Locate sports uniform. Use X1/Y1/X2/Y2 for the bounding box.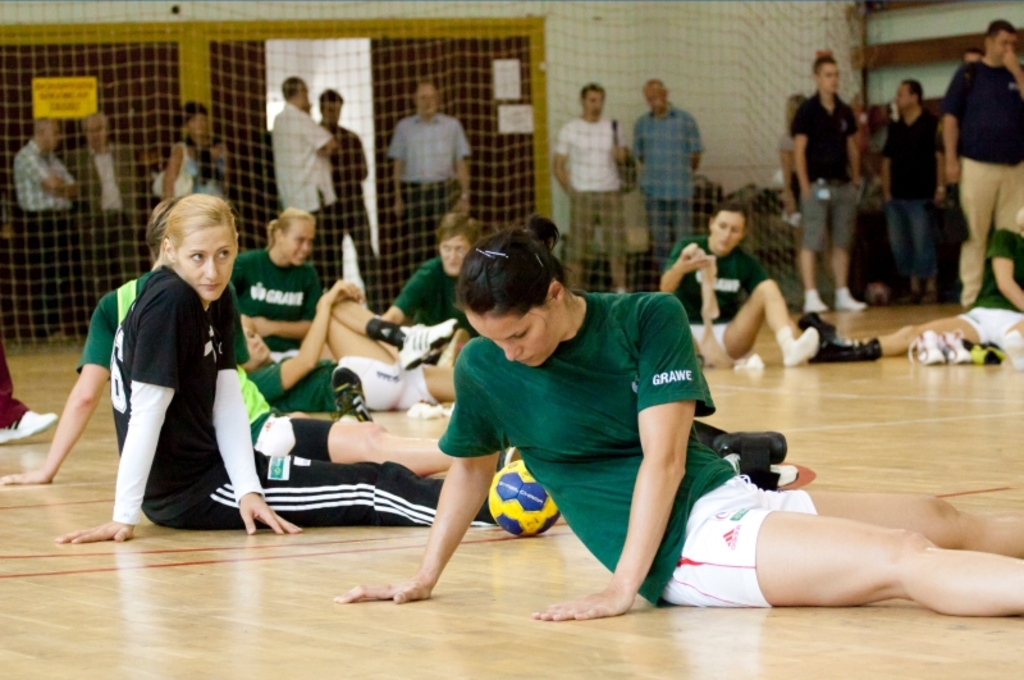
241/355/442/414.
